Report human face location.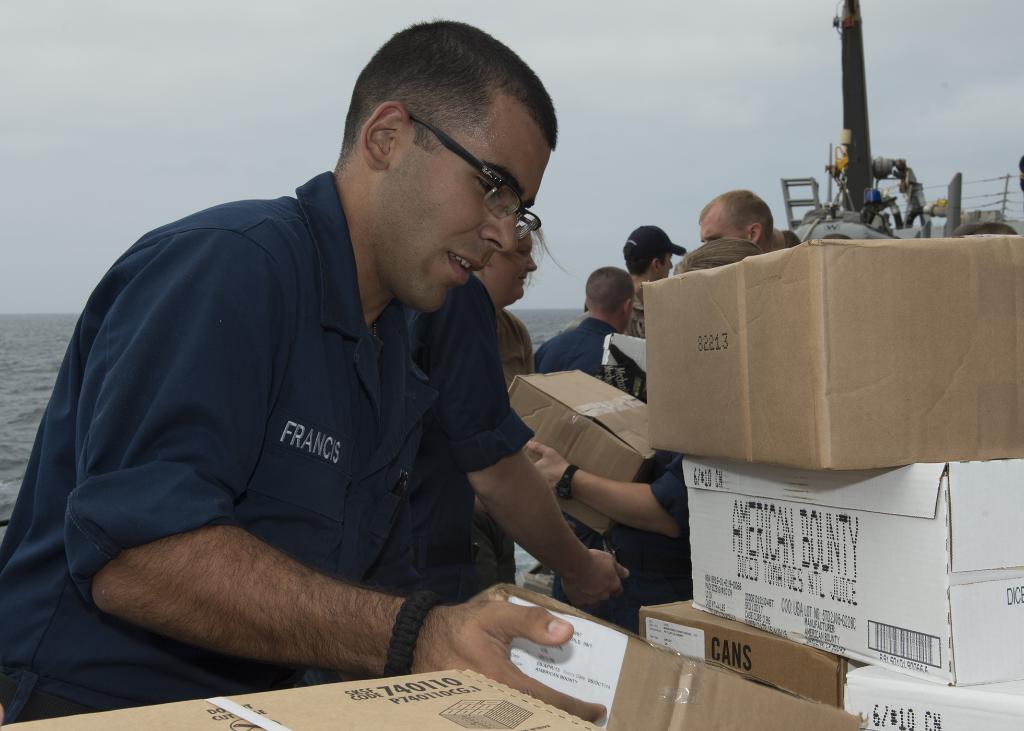
Report: rect(700, 211, 746, 246).
